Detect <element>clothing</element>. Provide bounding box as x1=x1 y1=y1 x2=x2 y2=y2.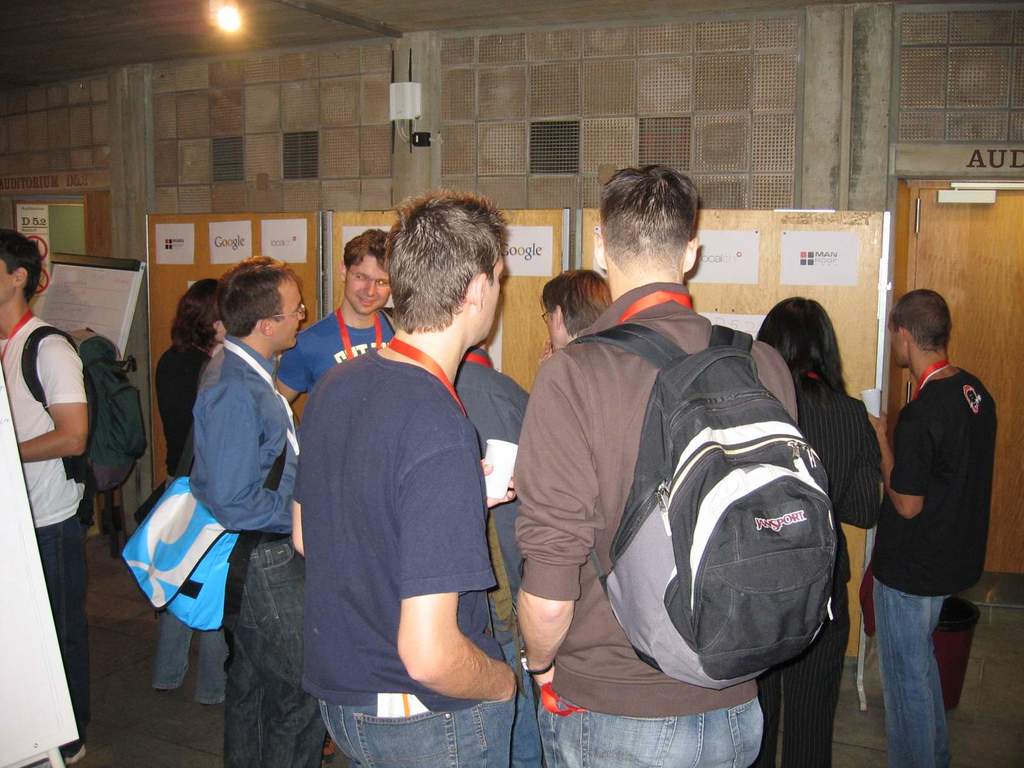
x1=173 y1=331 x2=322 y2=760.
